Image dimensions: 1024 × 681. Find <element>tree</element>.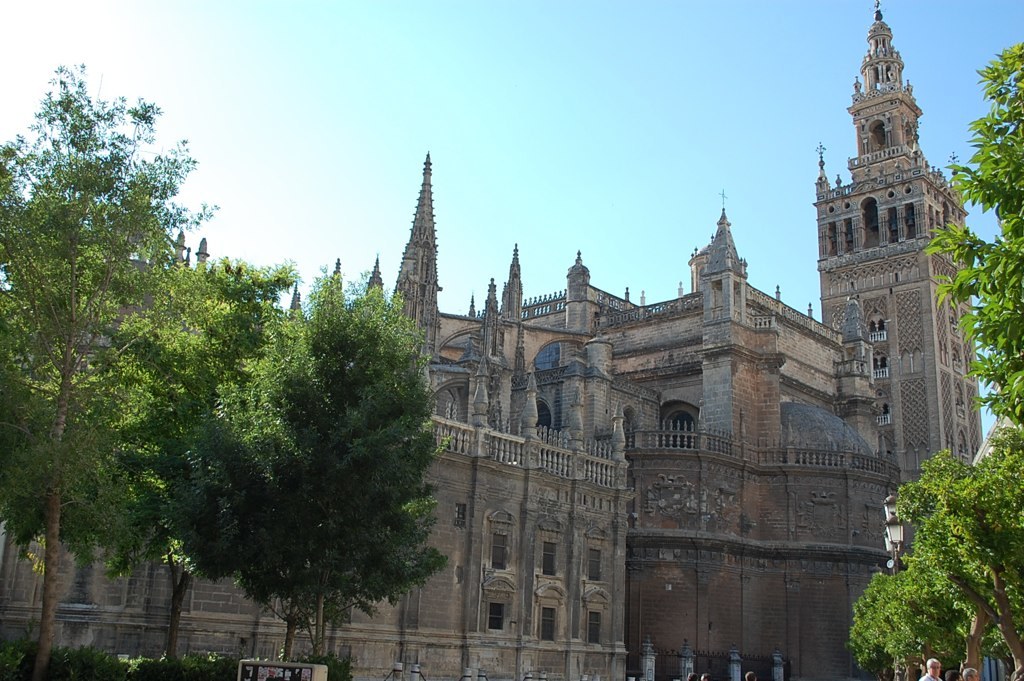
x1=69 y1=265 x2=269 y2=666.
